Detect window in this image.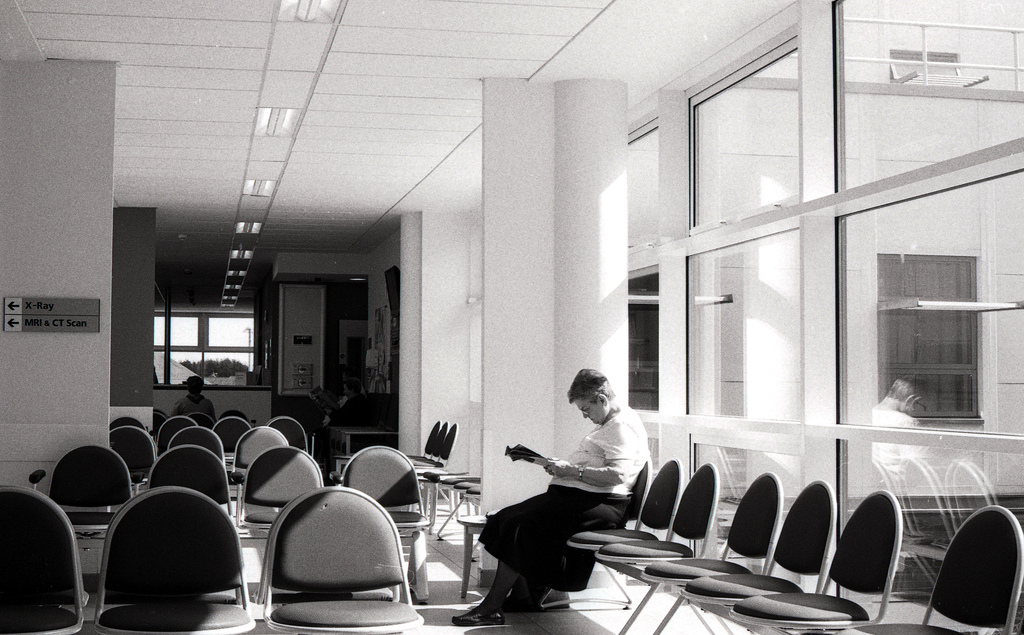
Detection: box(875, 249, 1023, 431).
